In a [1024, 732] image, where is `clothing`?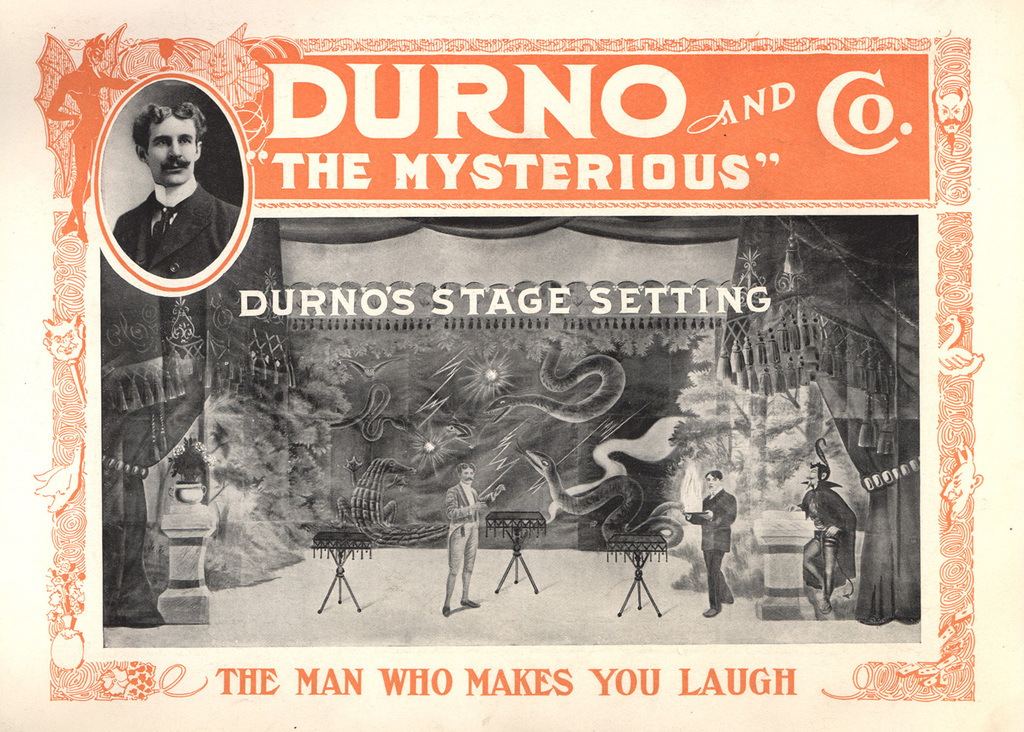
<region>111, 185, 246, 285</region>.
